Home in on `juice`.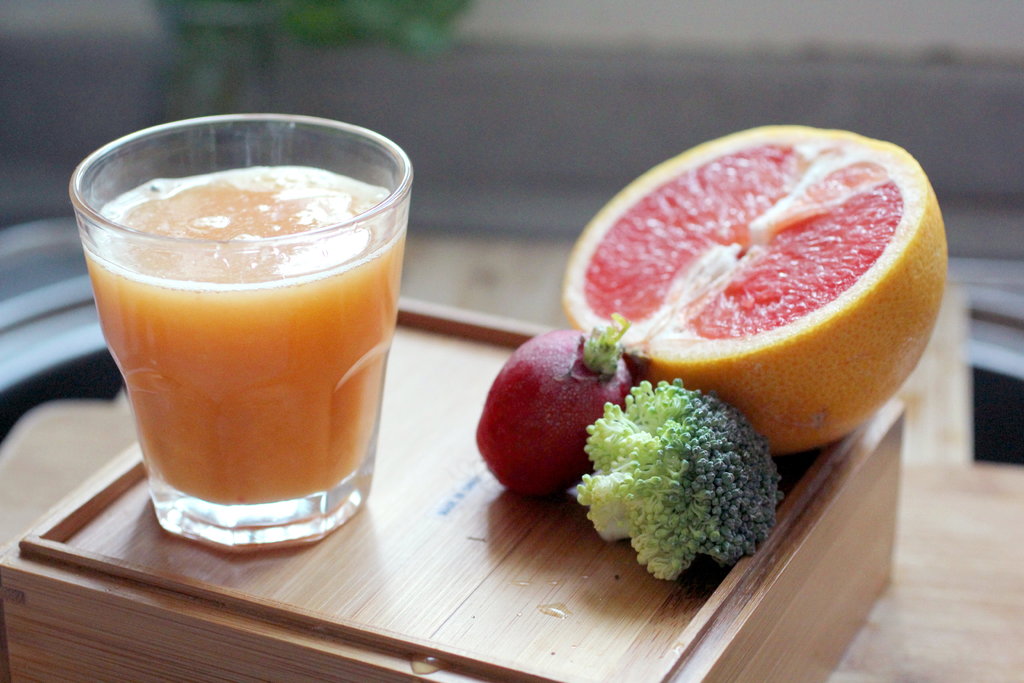
Homed in at bbox=[77, 165, 406, 511].
